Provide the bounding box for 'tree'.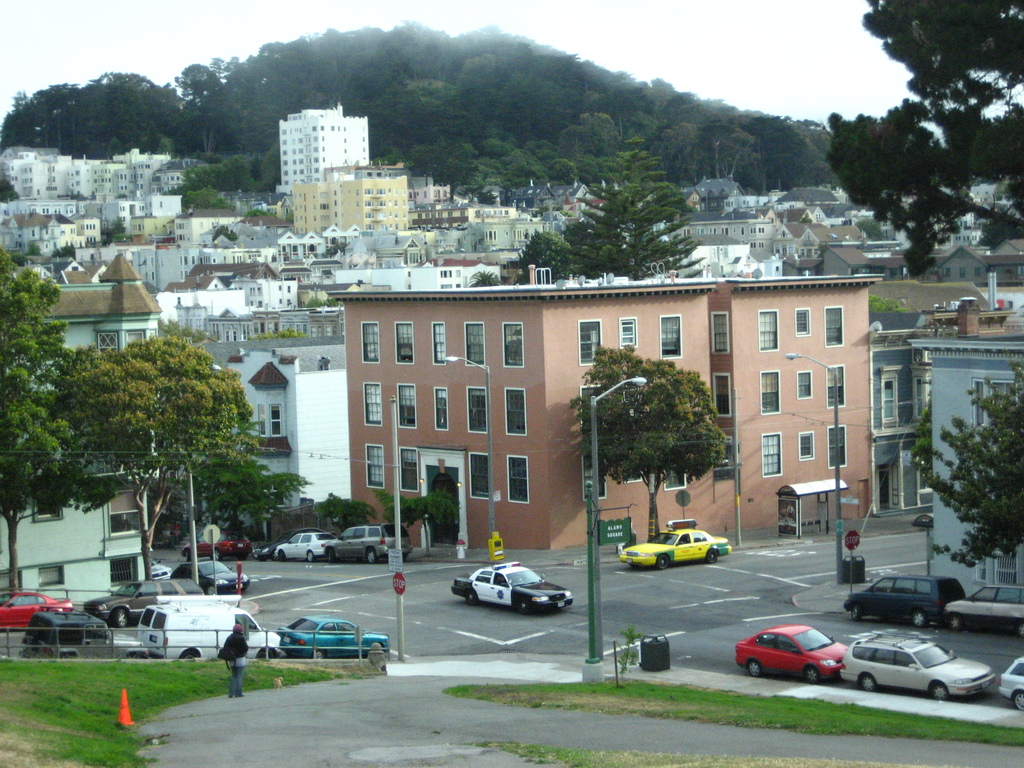
Rect(31, 323, 278, 559).
